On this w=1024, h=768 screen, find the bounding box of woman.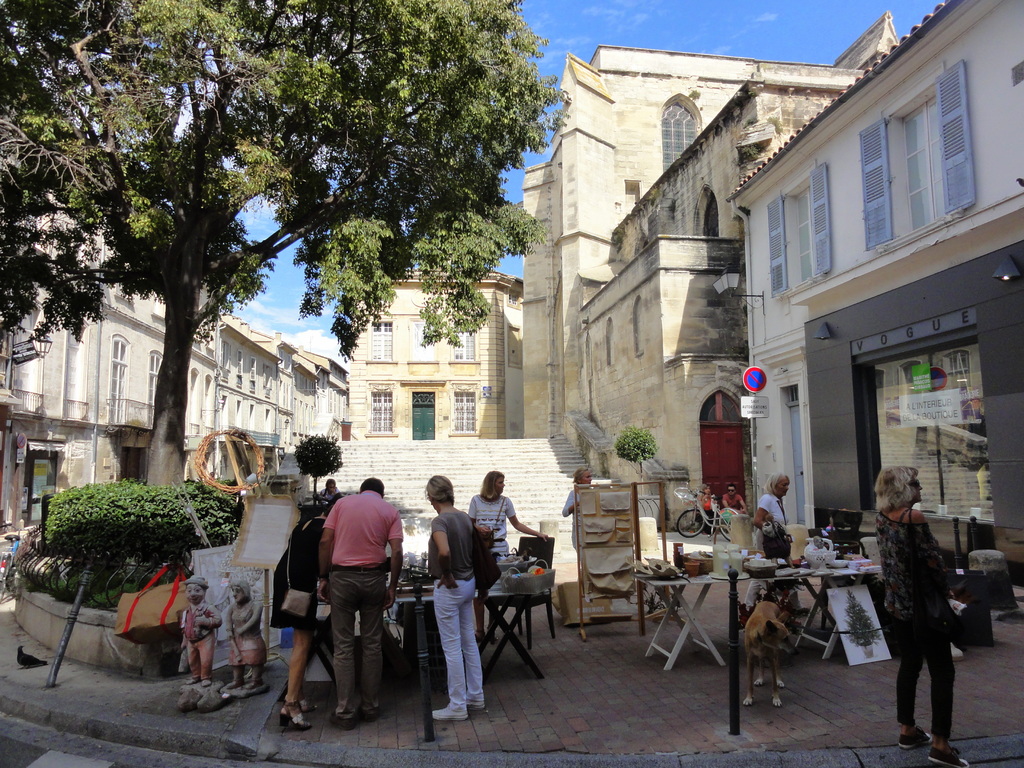
Bounding box: box=[561, 466, 596, 550].
